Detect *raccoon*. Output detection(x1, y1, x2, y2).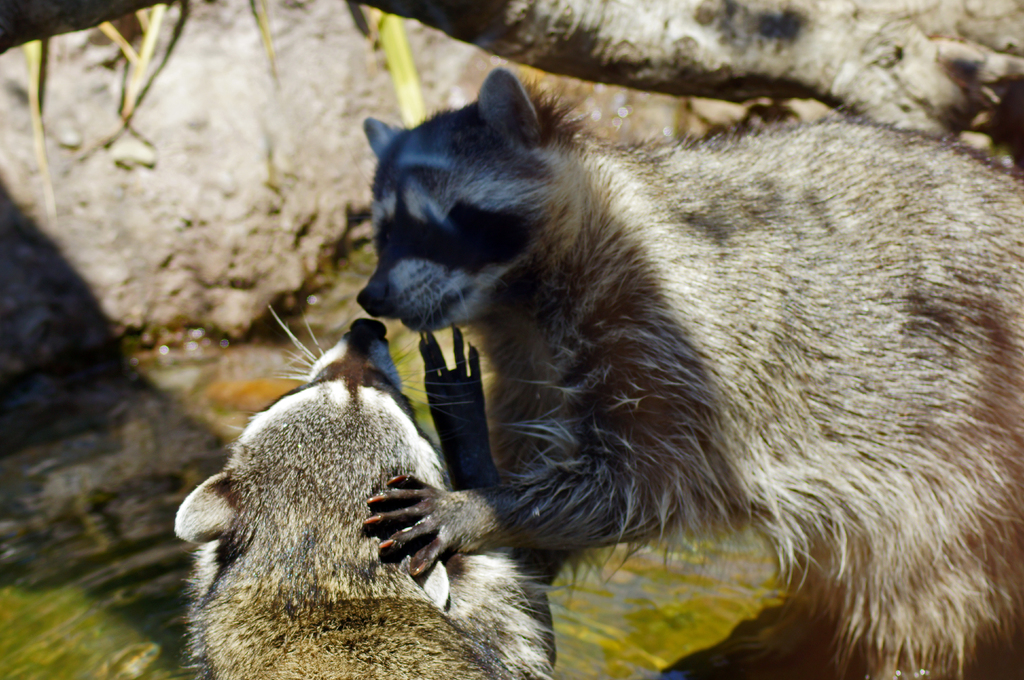
detection(356, 66, 1022, 679).
